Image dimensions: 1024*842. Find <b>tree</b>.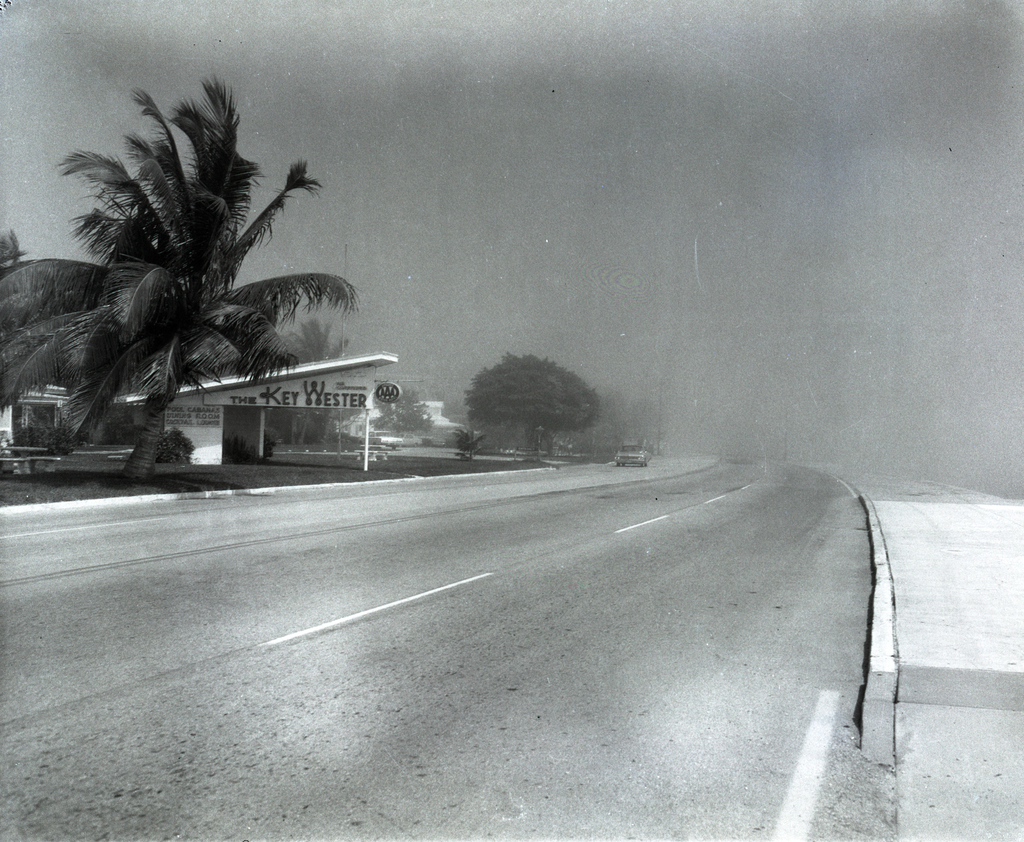
15:62:367:486.
